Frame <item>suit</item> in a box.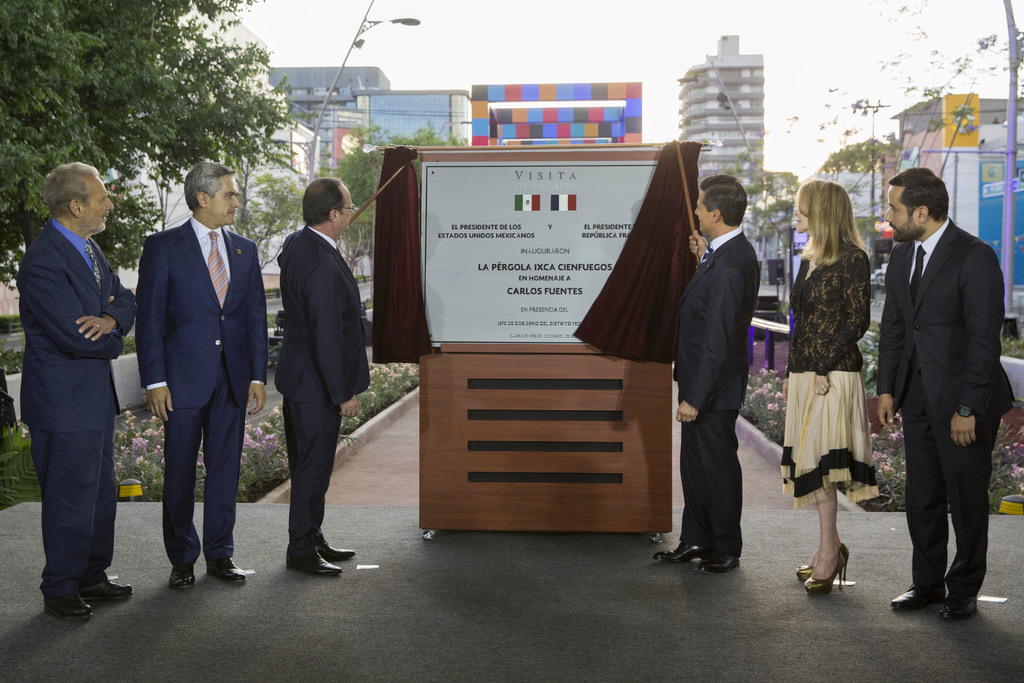
872/217/1016/597.
